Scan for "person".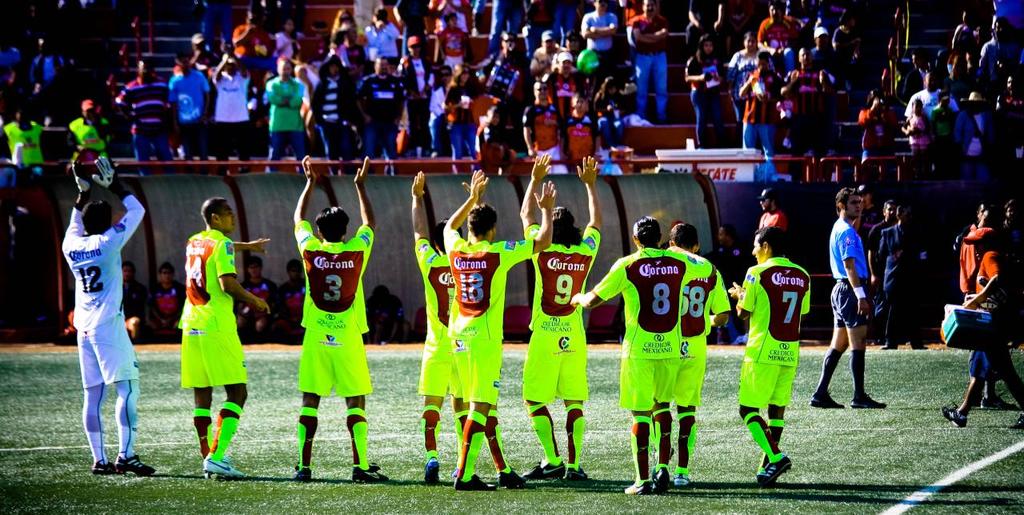
Scan result: x1=867 y1=198 x2=898 y2=341.
